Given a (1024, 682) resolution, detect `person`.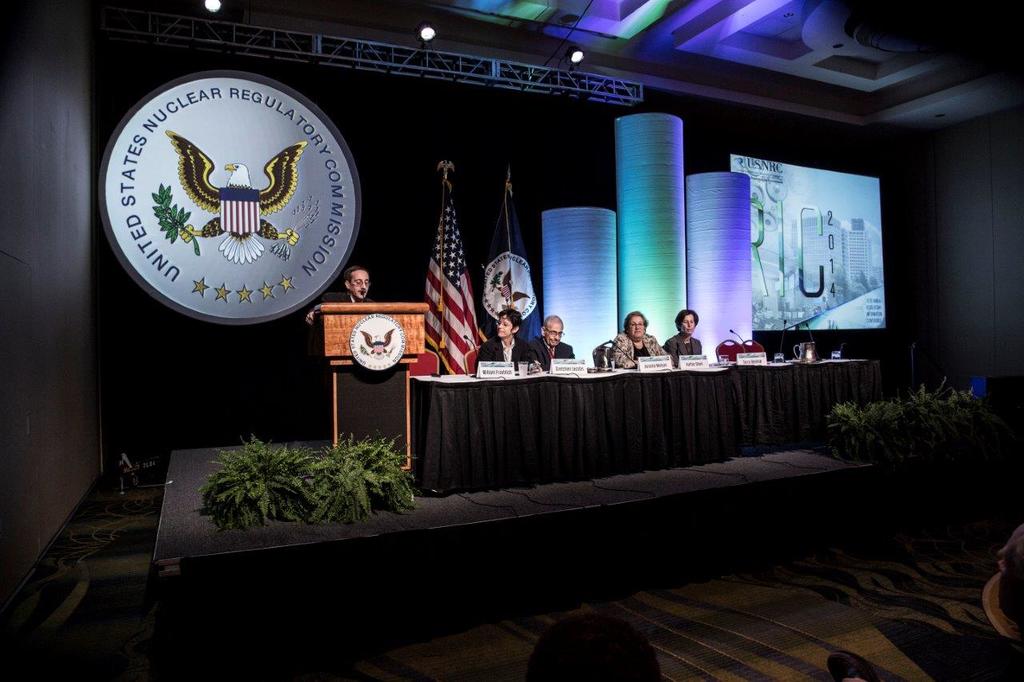
[666,305,704,358].
